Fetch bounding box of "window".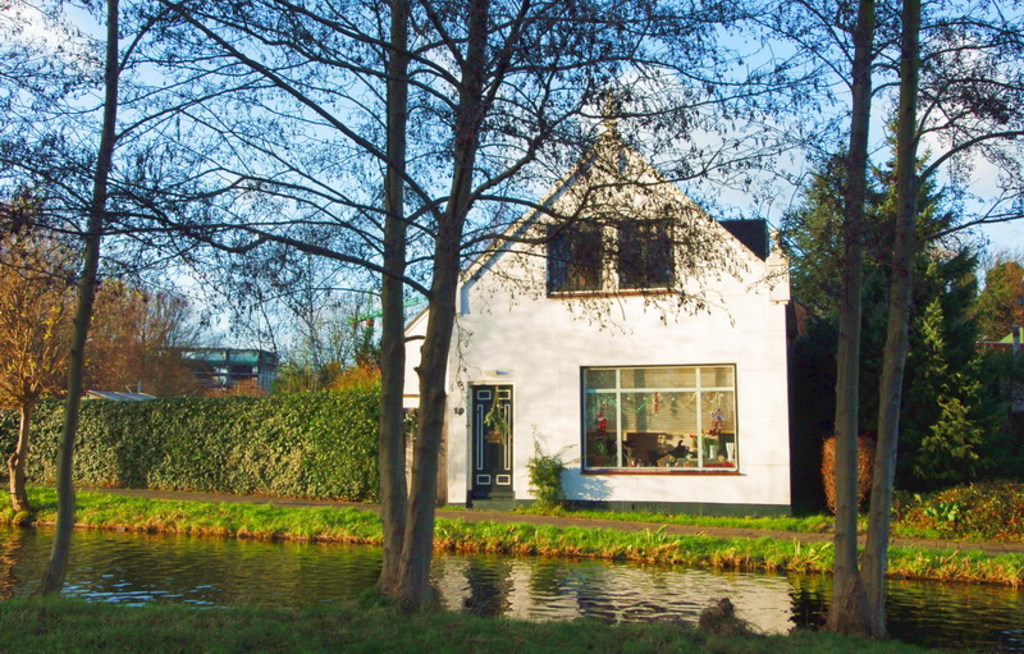
Bbox: region(608, 210, 687, 301).
